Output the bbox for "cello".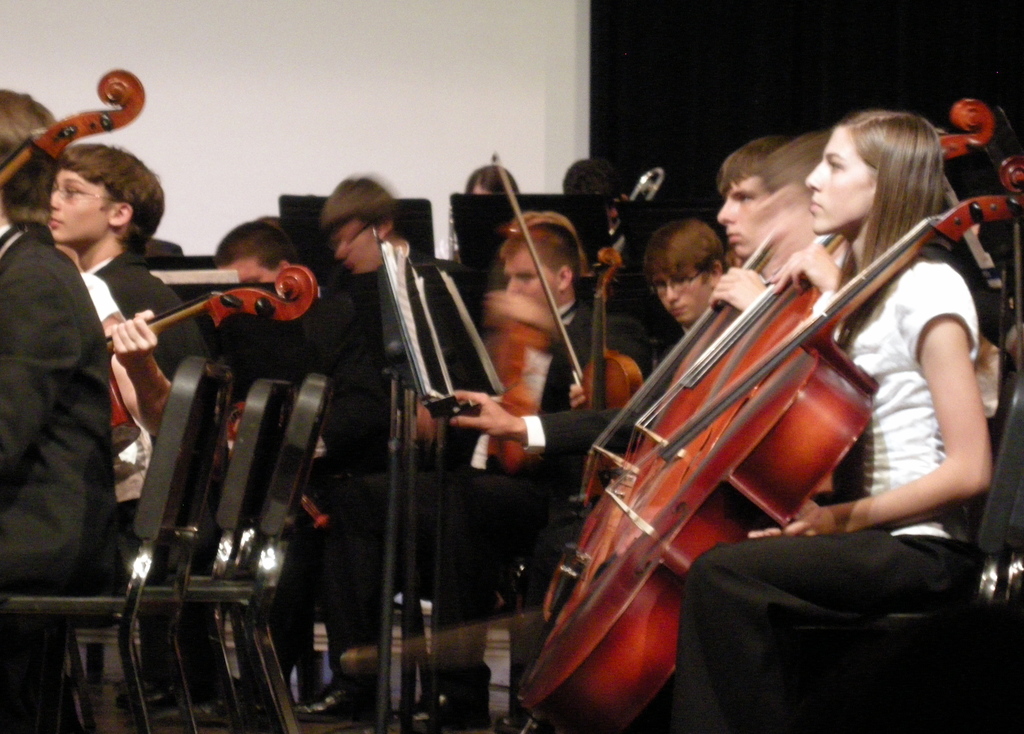
{"x1": 109, "y1": 268, "x2": 320, "y2": 449}.
